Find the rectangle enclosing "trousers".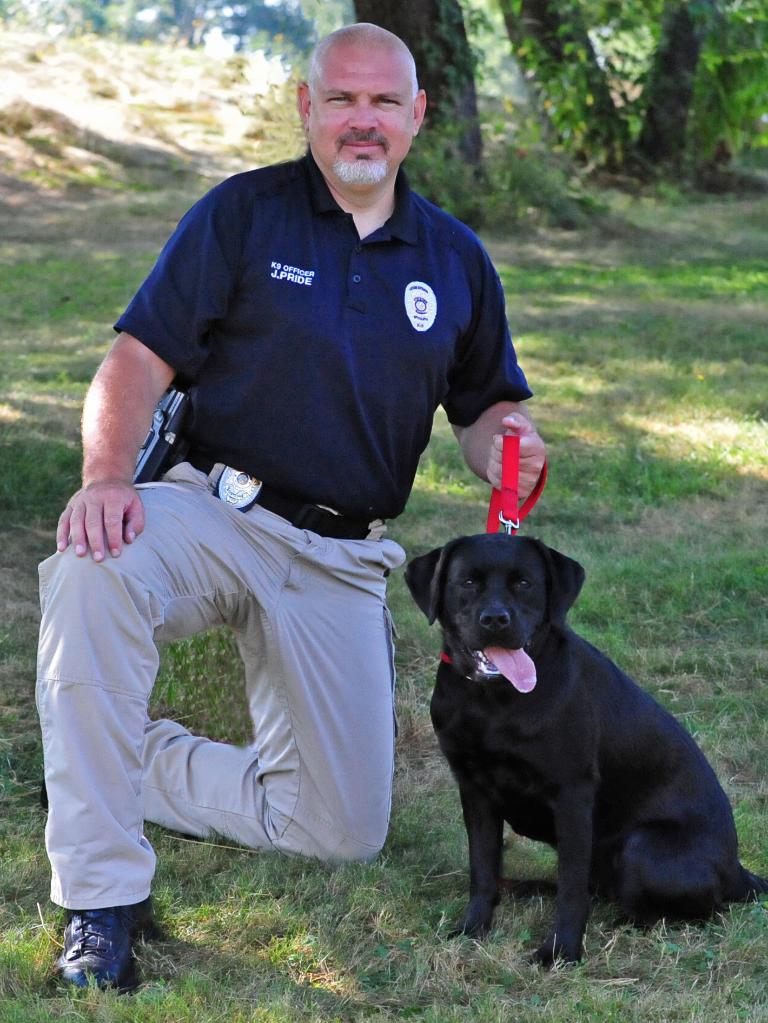
bbox=[36, 493, 424, 910].
